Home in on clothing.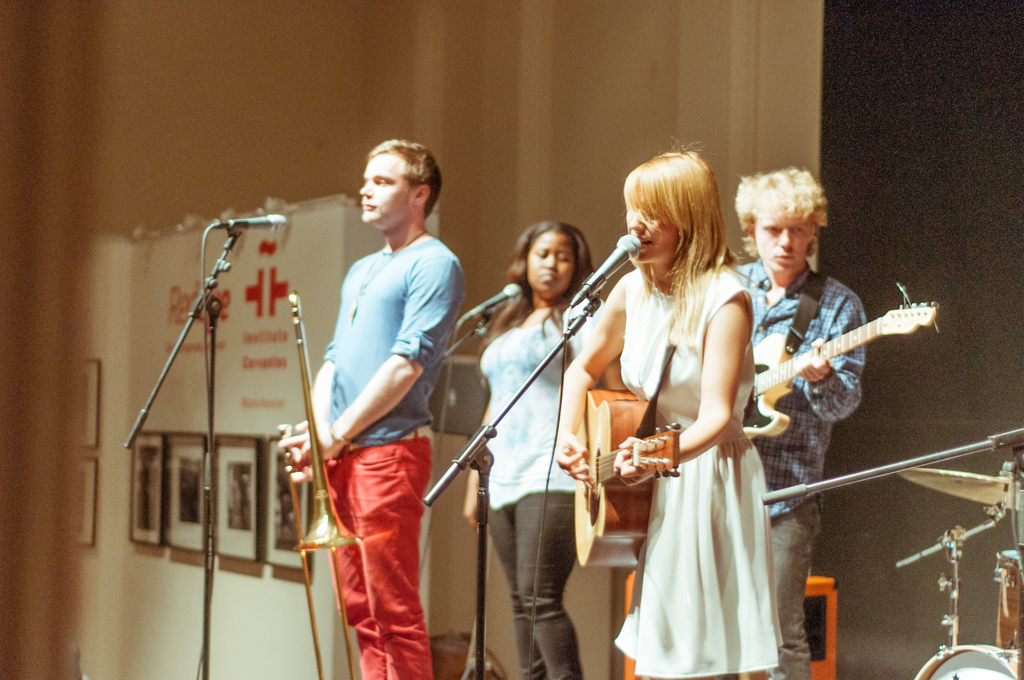
Homed in at rect(319, 232, 465, 679).
